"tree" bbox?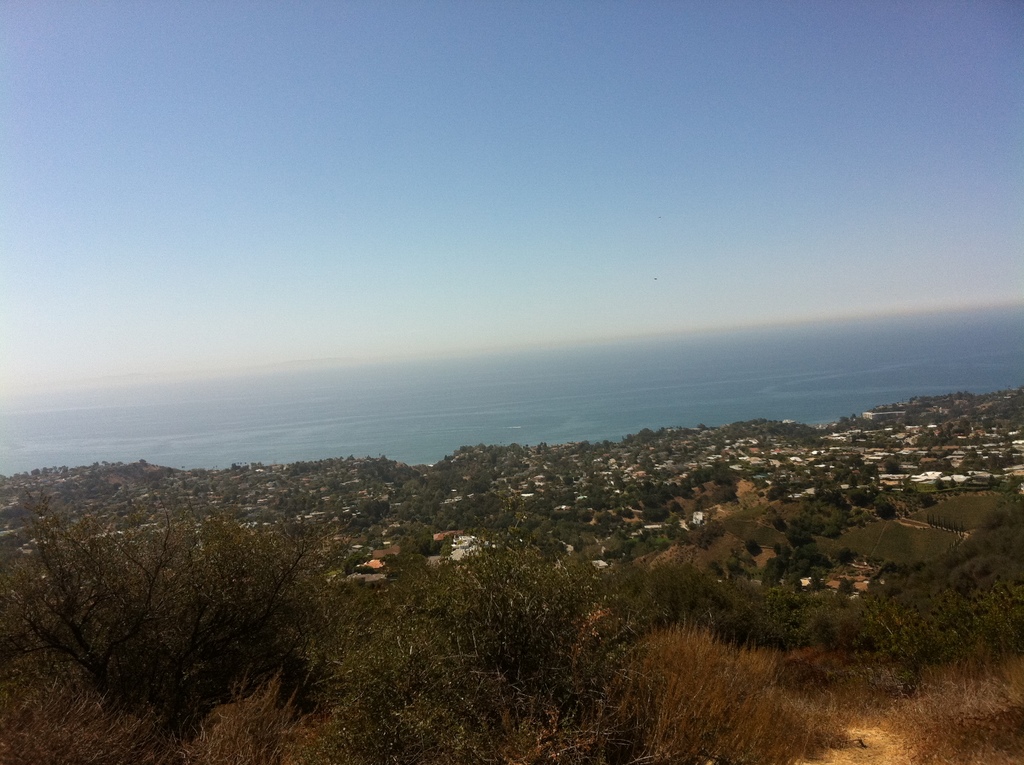
688,521,701,533
